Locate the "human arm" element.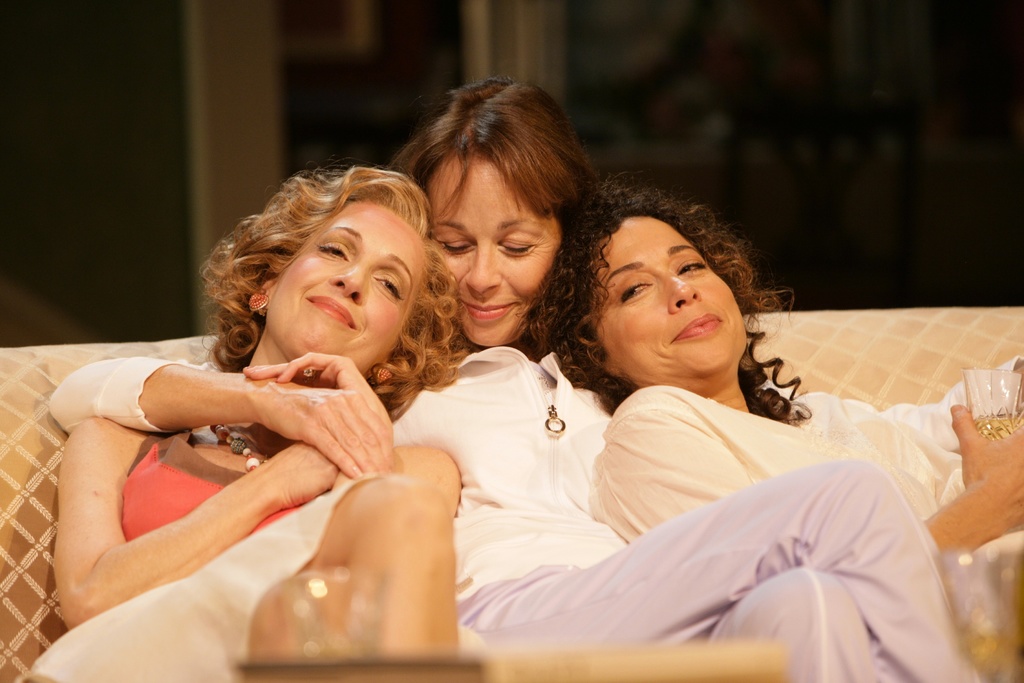
Element bbox: BBox(60, 350, 403, 638).
